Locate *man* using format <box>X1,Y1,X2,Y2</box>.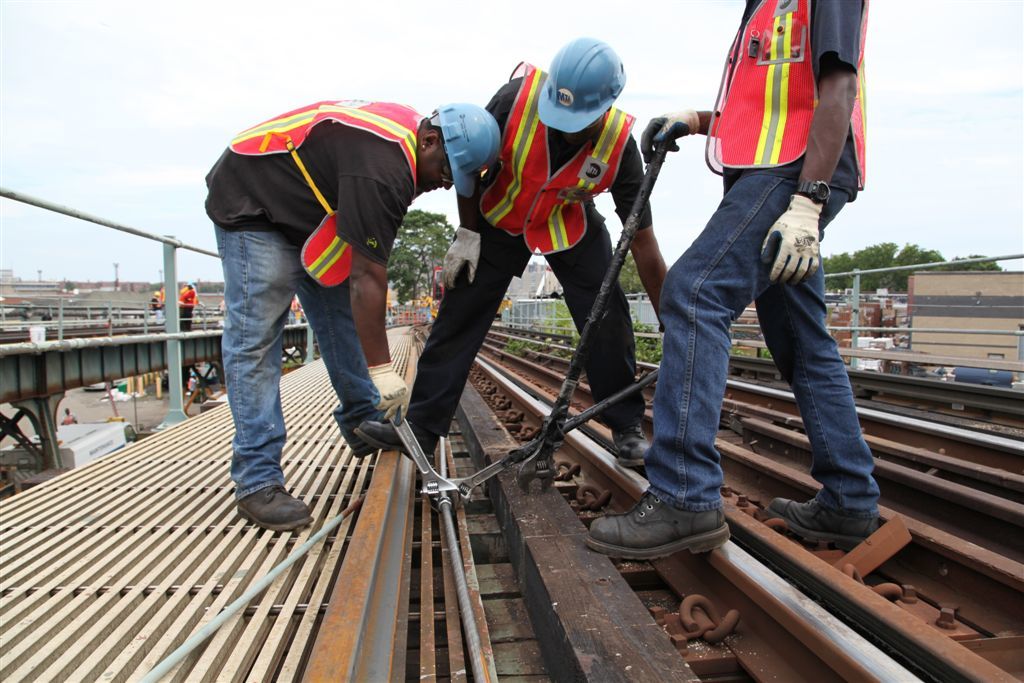
<box>61,407,77,424</box>.
